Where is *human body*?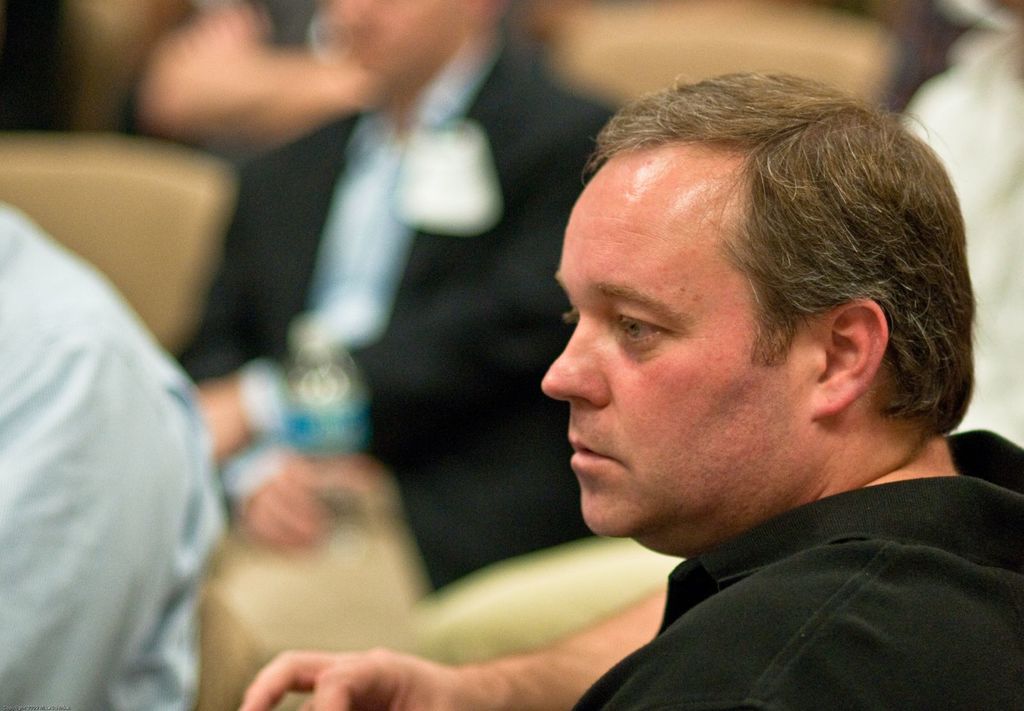
box(176, 31, 614, 590).
